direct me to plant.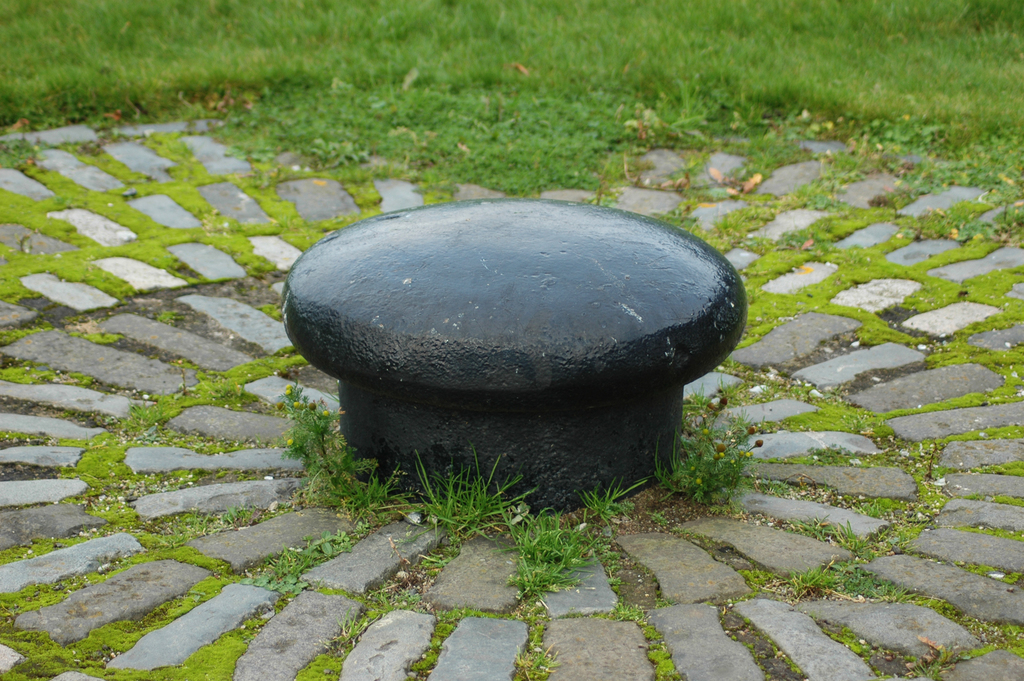
Direction: crop(480, 501, 616, 605).
